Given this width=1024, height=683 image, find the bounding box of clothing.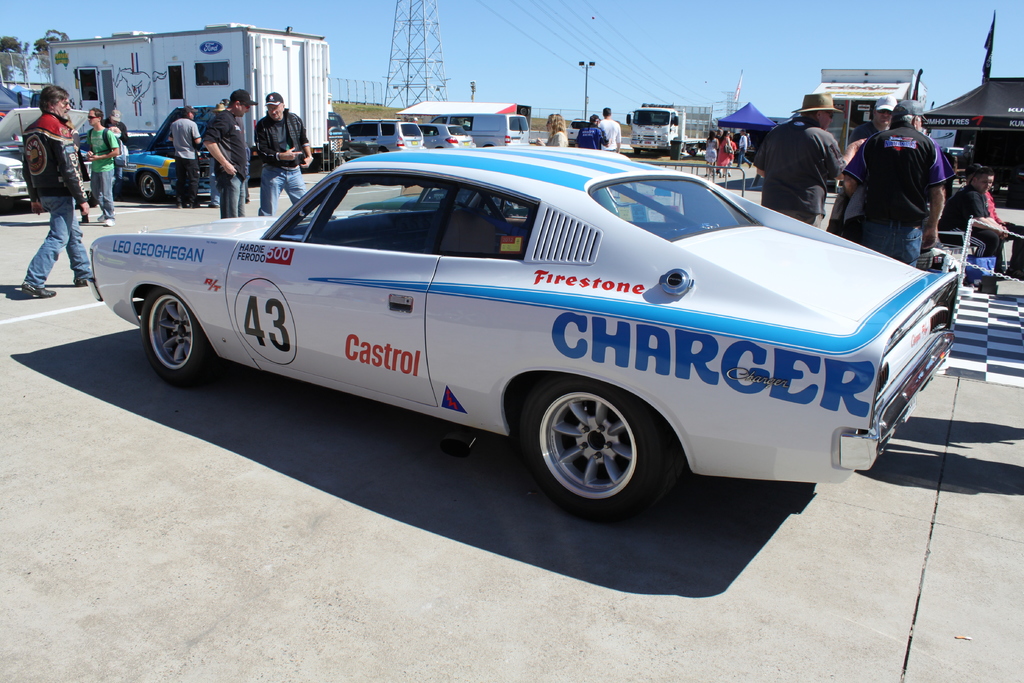
bbox(719, 139, 742, 167).
